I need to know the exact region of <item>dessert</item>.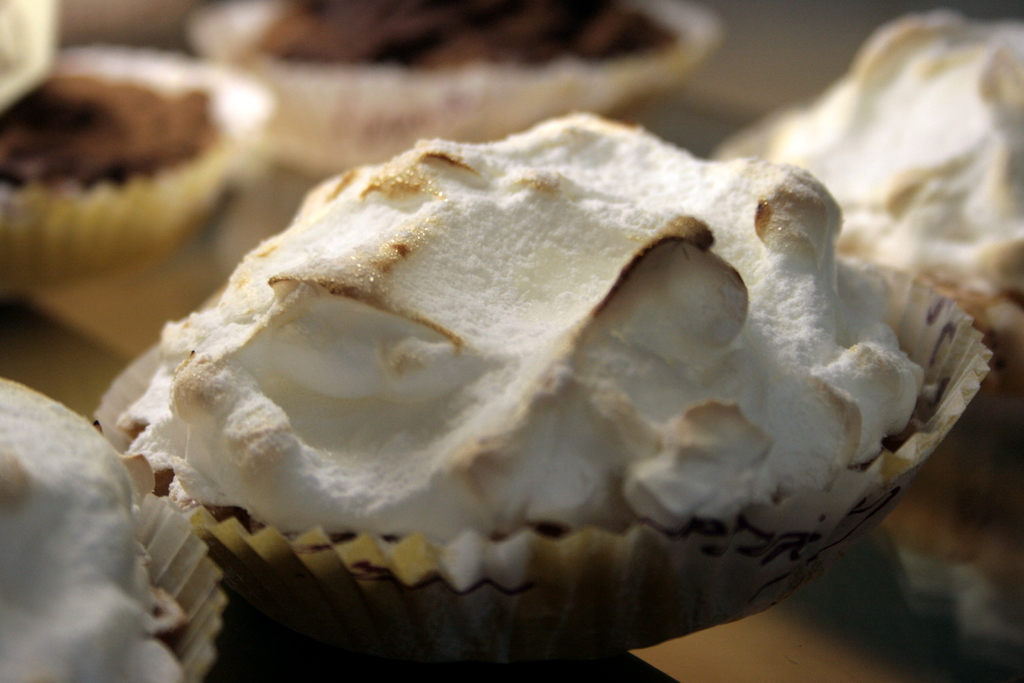
Region: l=96, t=103, r=999, b=668.
